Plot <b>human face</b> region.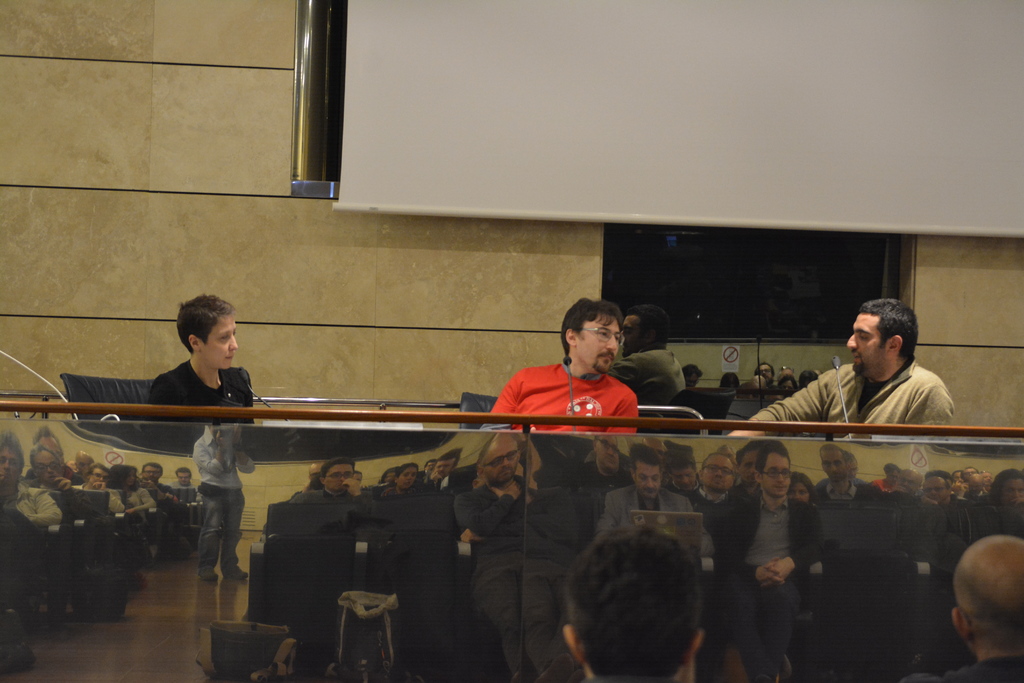
Plotted at <bbox>741, 448, 766, 492</bbox>.
